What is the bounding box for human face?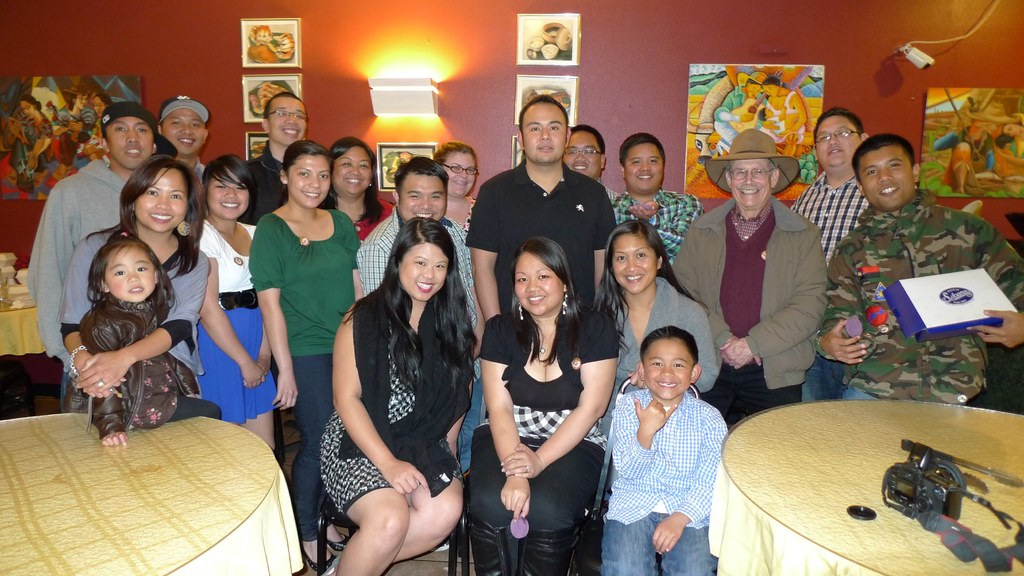
box=[286, 156, 333, 211].
